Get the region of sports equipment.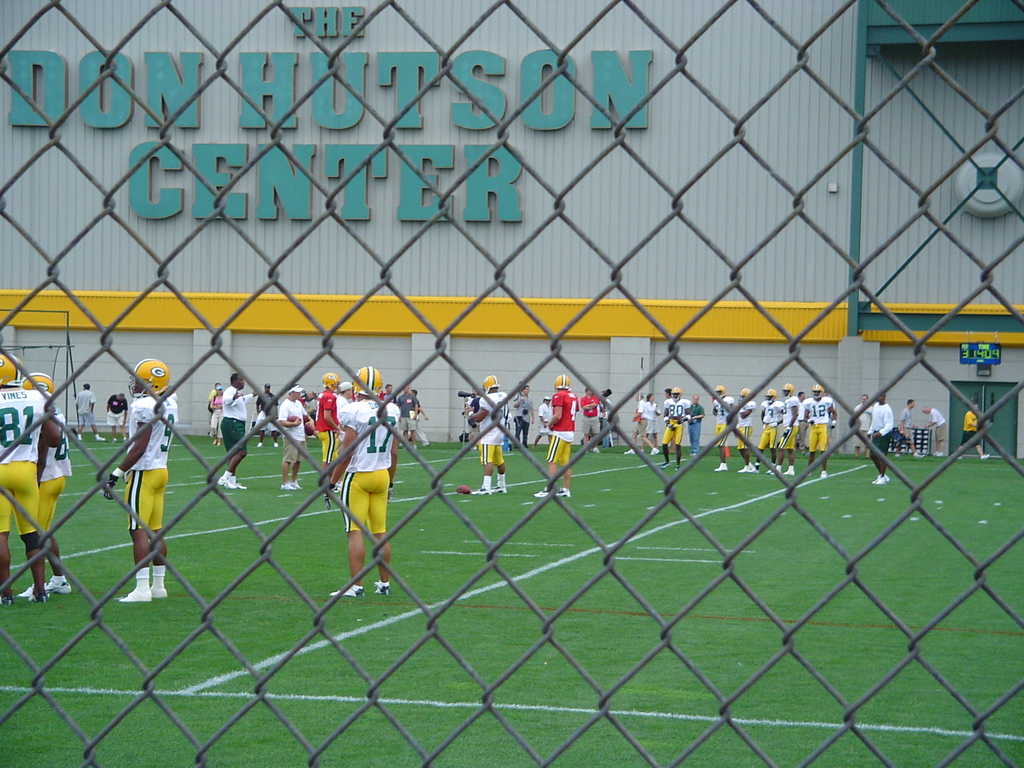
l=812, t=383, r=823, b=399.
